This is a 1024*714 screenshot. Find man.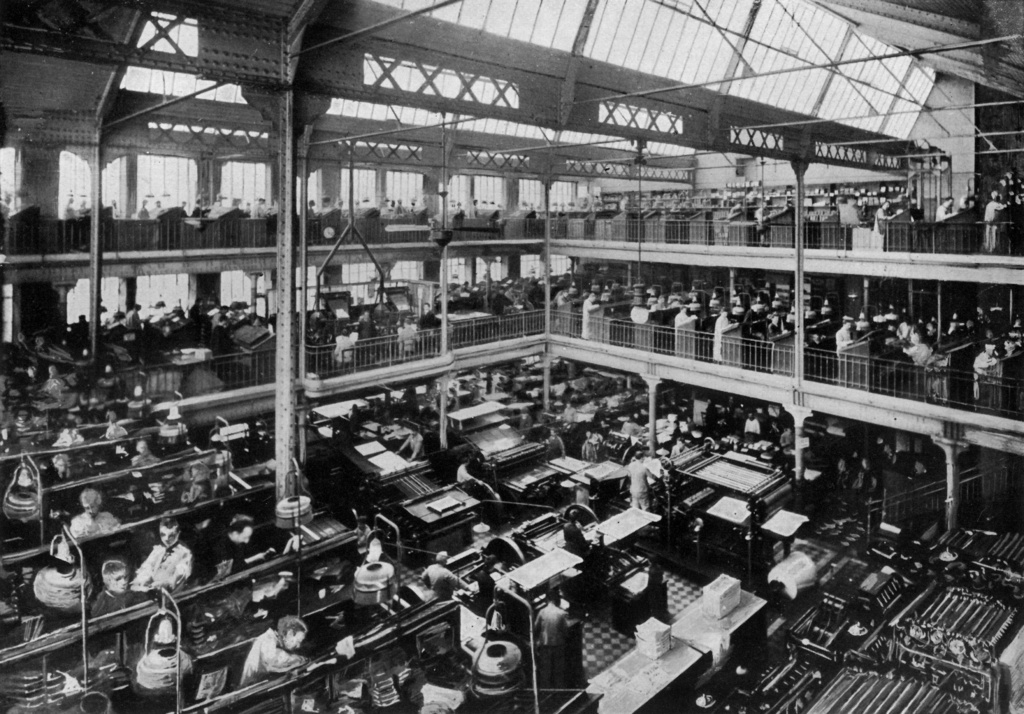
Bounding box: box(619, 451, 658, 508).
